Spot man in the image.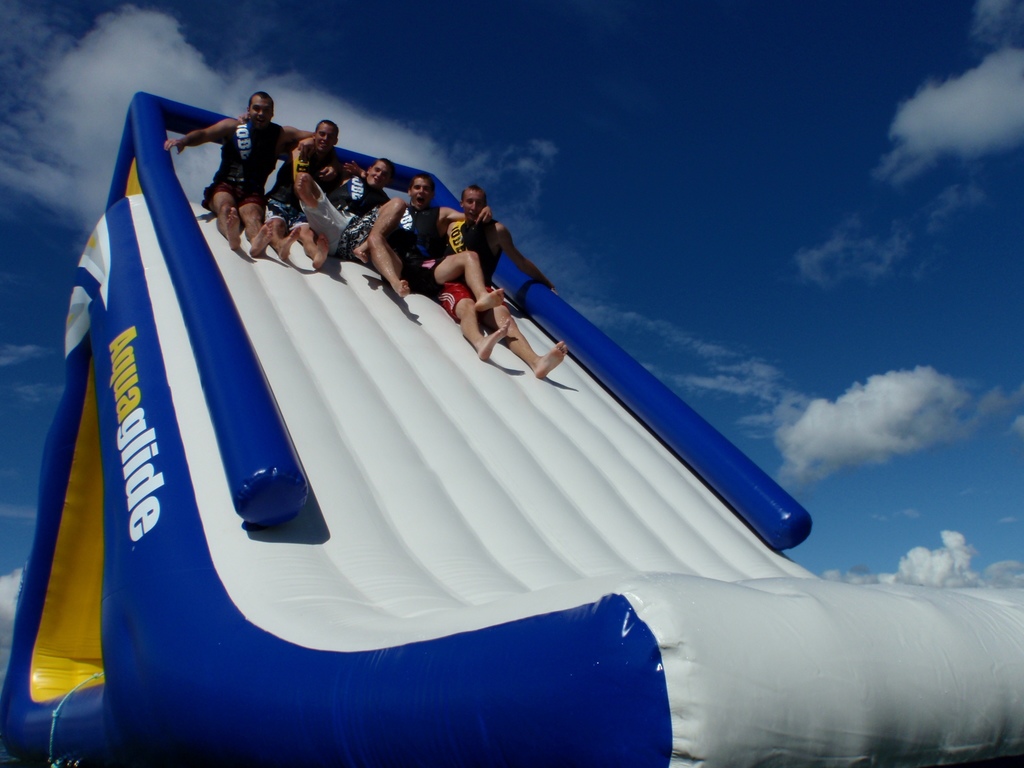
man found at [163, 78, 282, 262].
